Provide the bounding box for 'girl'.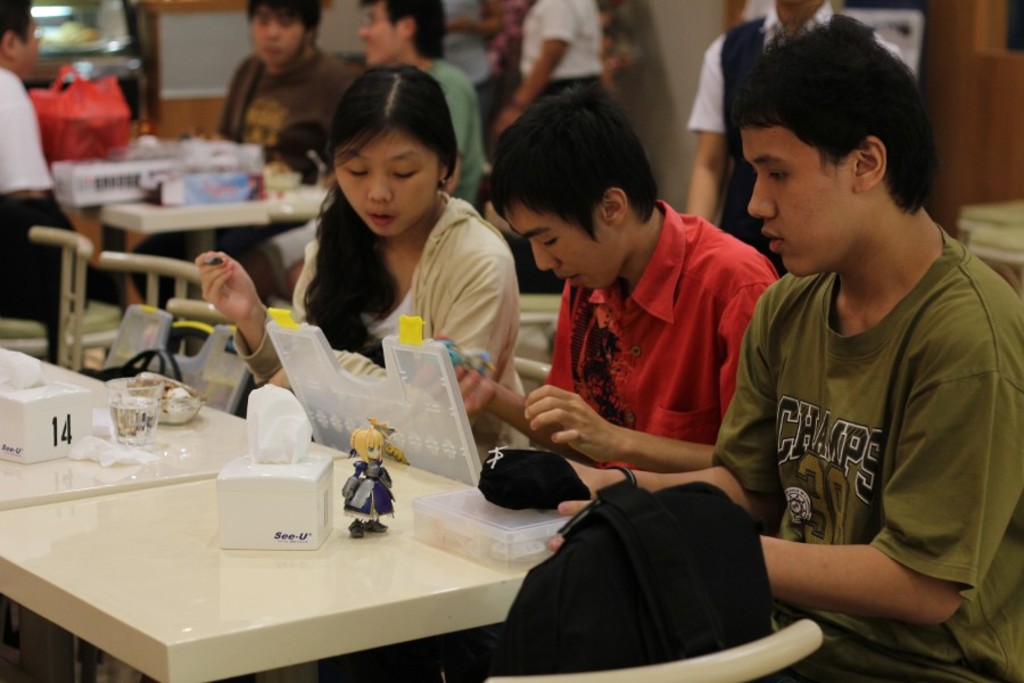
box(193, 64, 530, 467).
